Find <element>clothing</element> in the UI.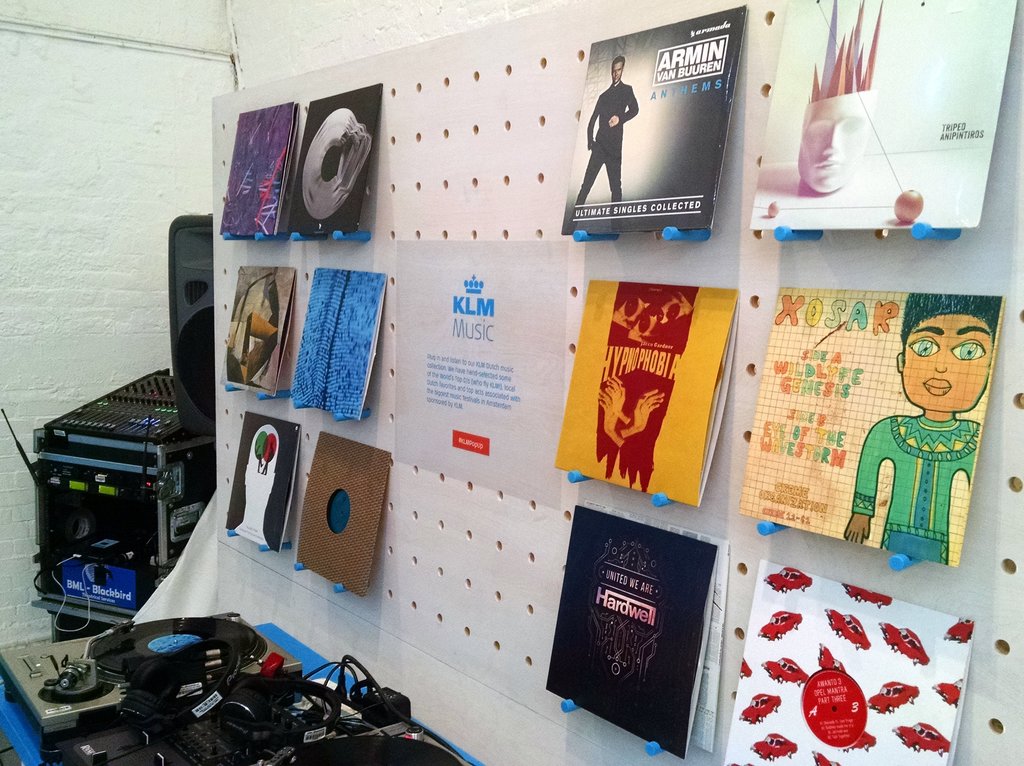
UI element at [575, 79, 639, 209].
